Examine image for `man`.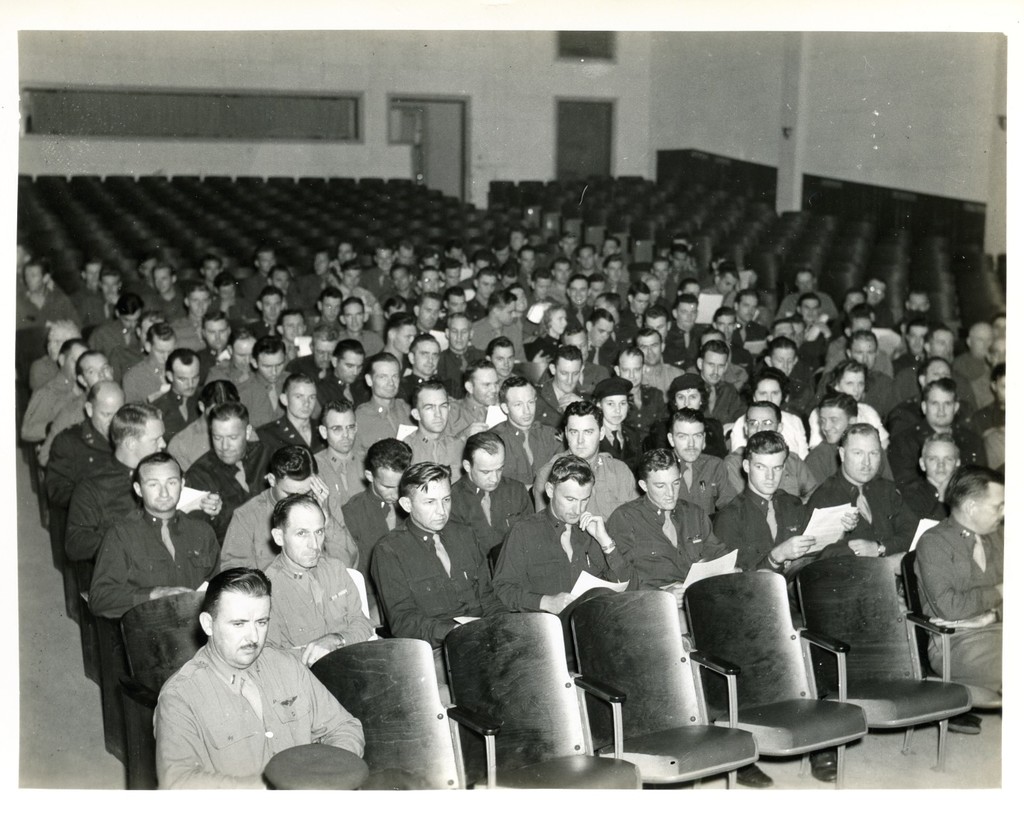
Examination result: 896, 382, 986, 474.
